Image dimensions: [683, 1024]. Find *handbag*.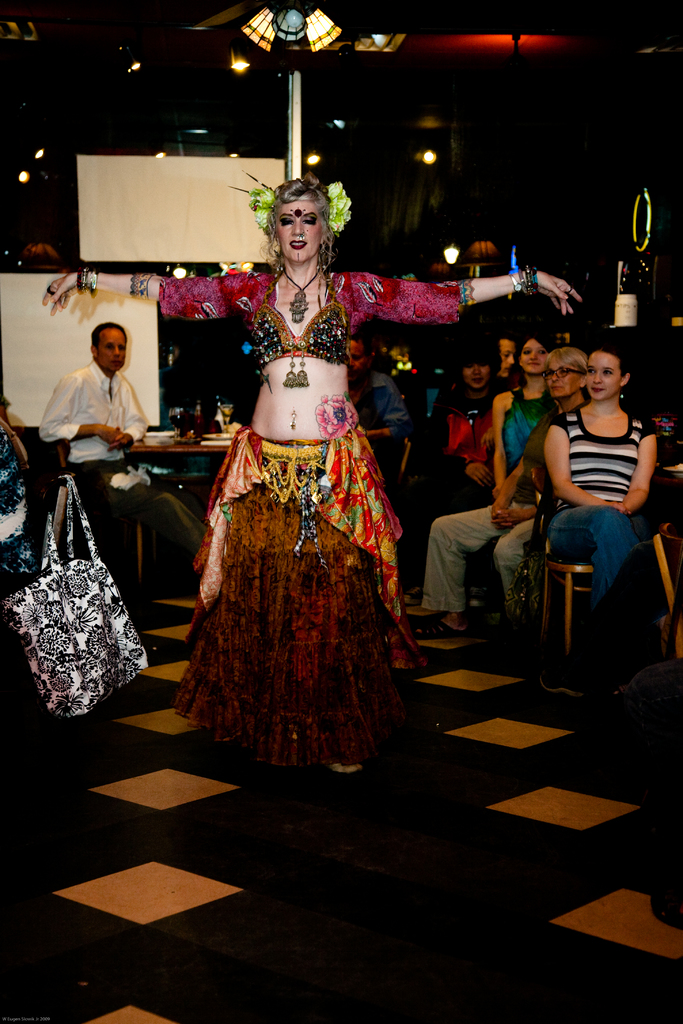
{"x1": 2, "y1": 472, "x2": 151, "y2": 719}.
